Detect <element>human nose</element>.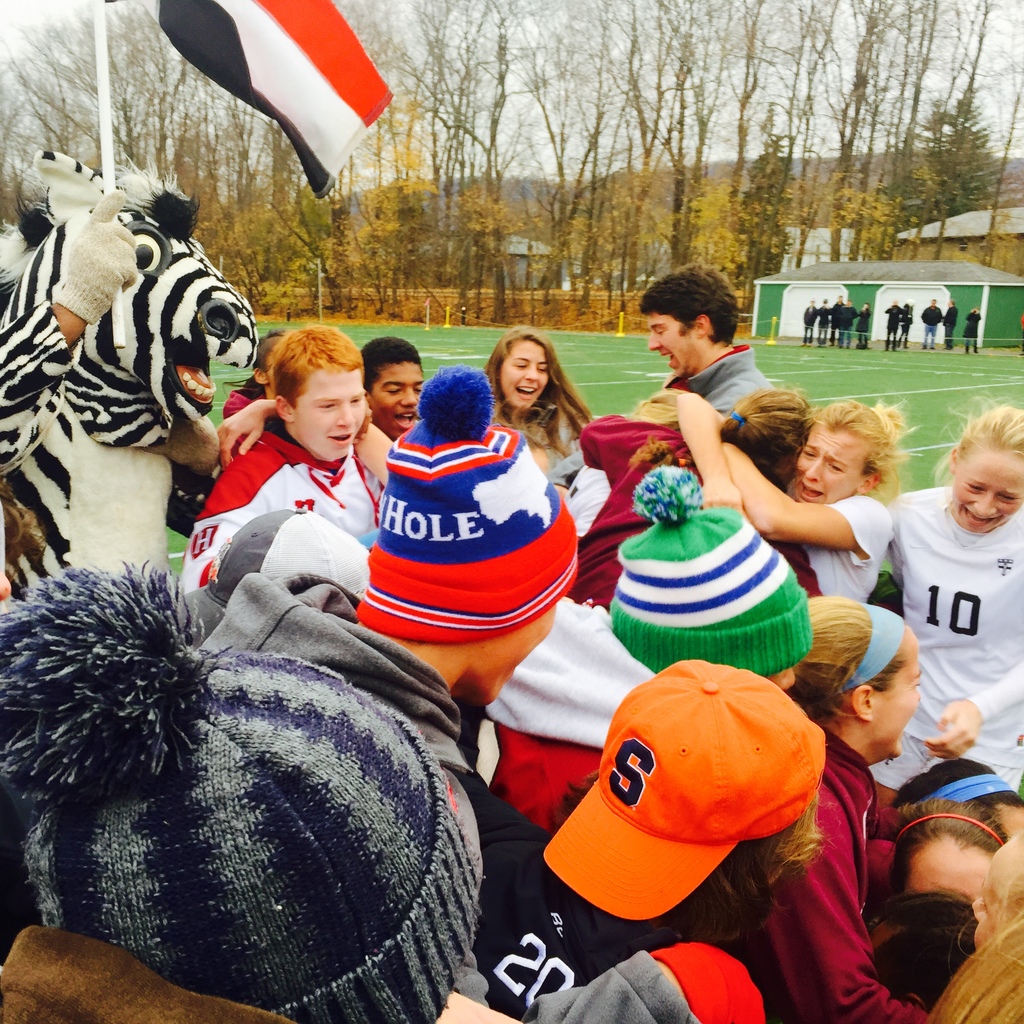
Detected at locate(524, 361, 540, 381).
